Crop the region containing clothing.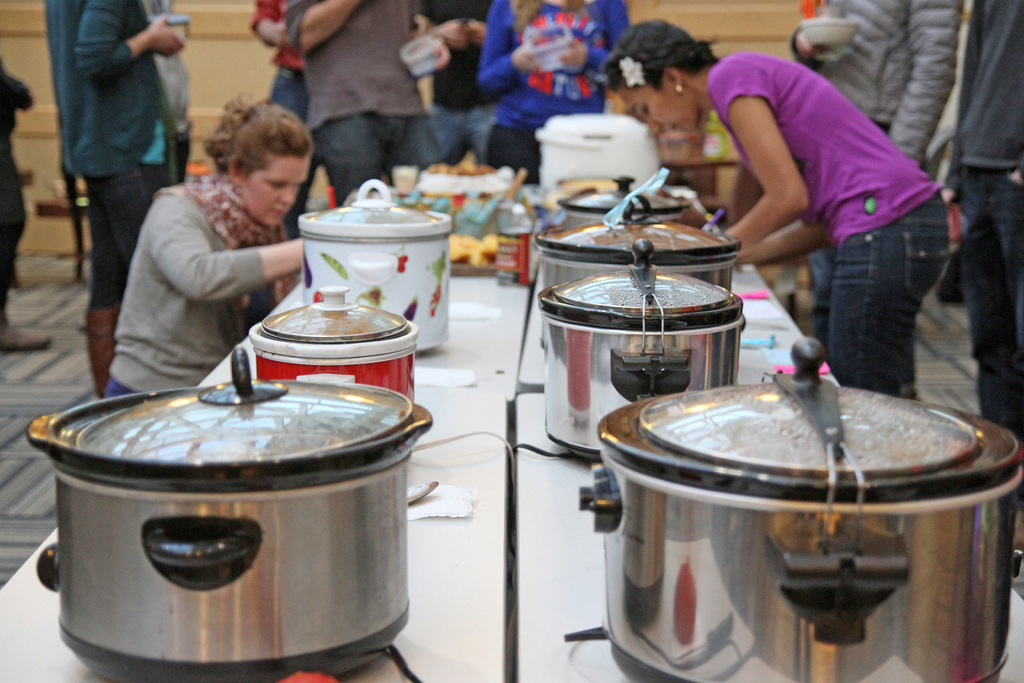
Crop region: 248/0/308/122.
